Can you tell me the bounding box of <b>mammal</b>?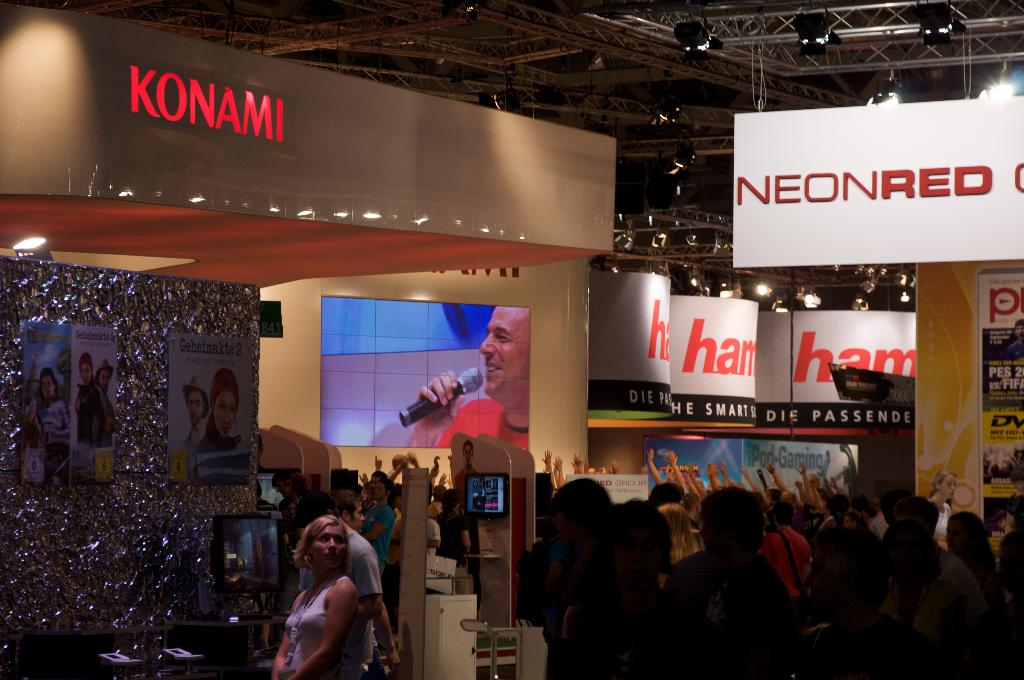
19, 395, 46, 460.
